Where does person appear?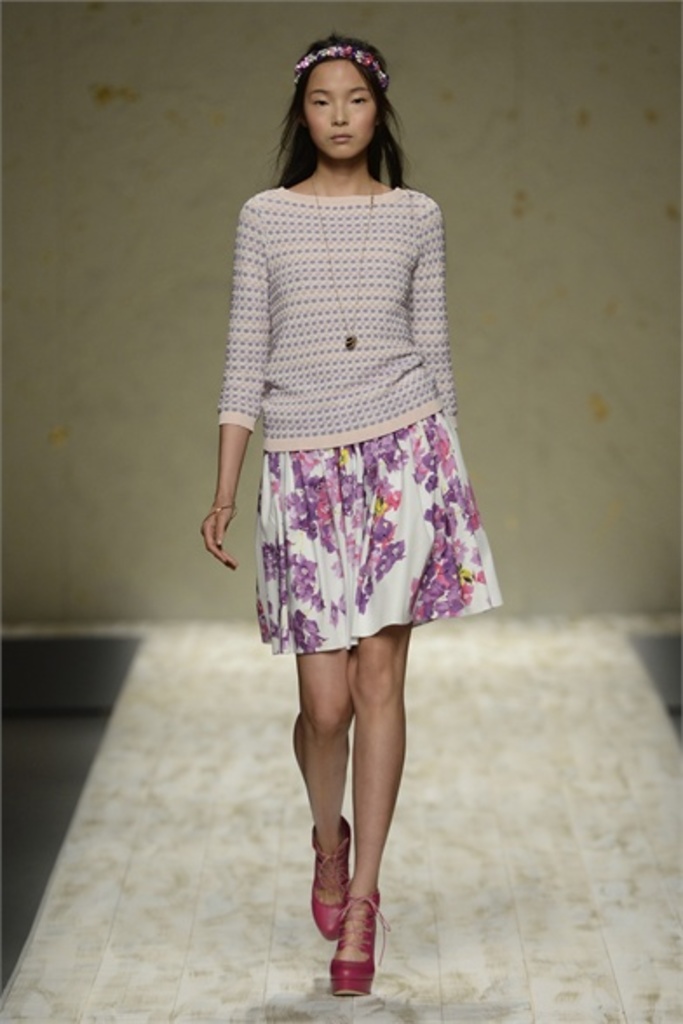
Appears at [199, 37, 502, 996].
